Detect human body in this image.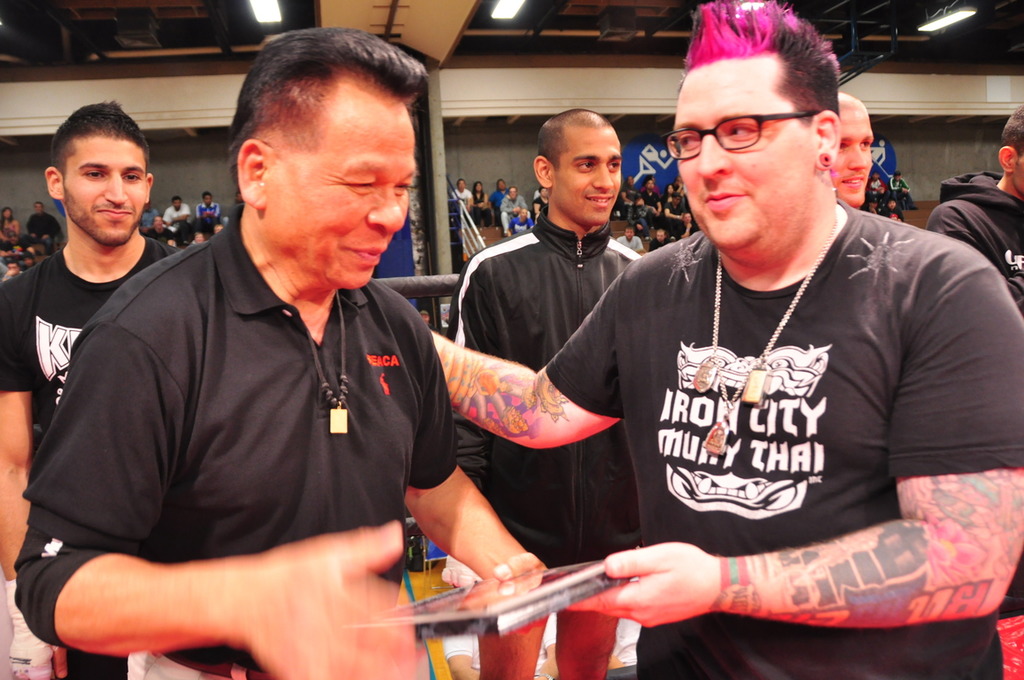
Detection: bbox=(454, 182, 475, 211).
